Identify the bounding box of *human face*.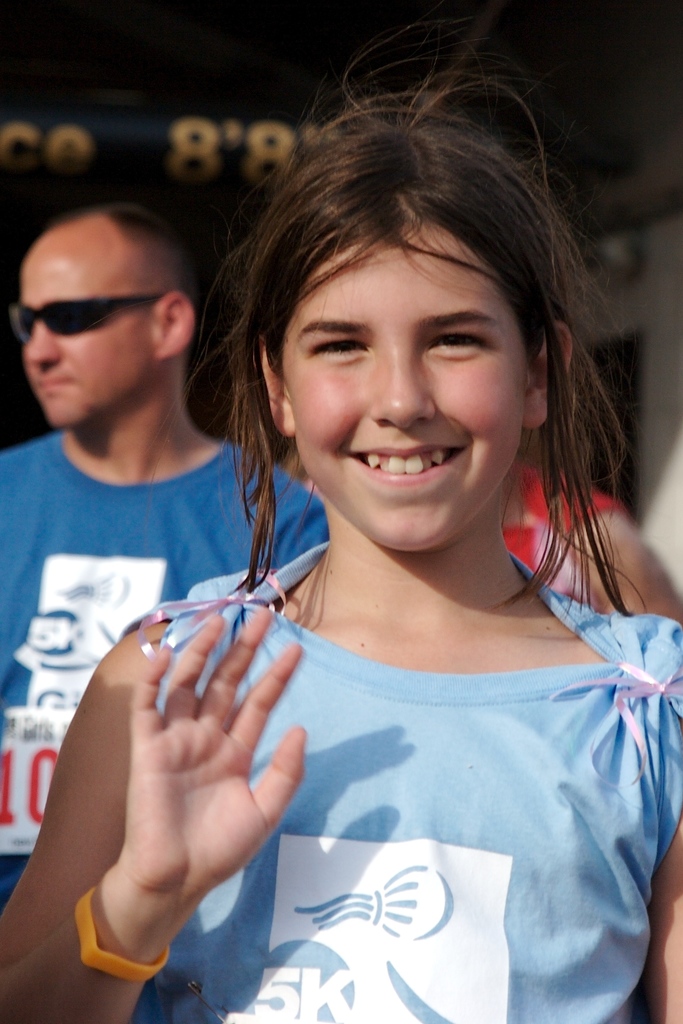
select_region(8, 245, 148, 435).
